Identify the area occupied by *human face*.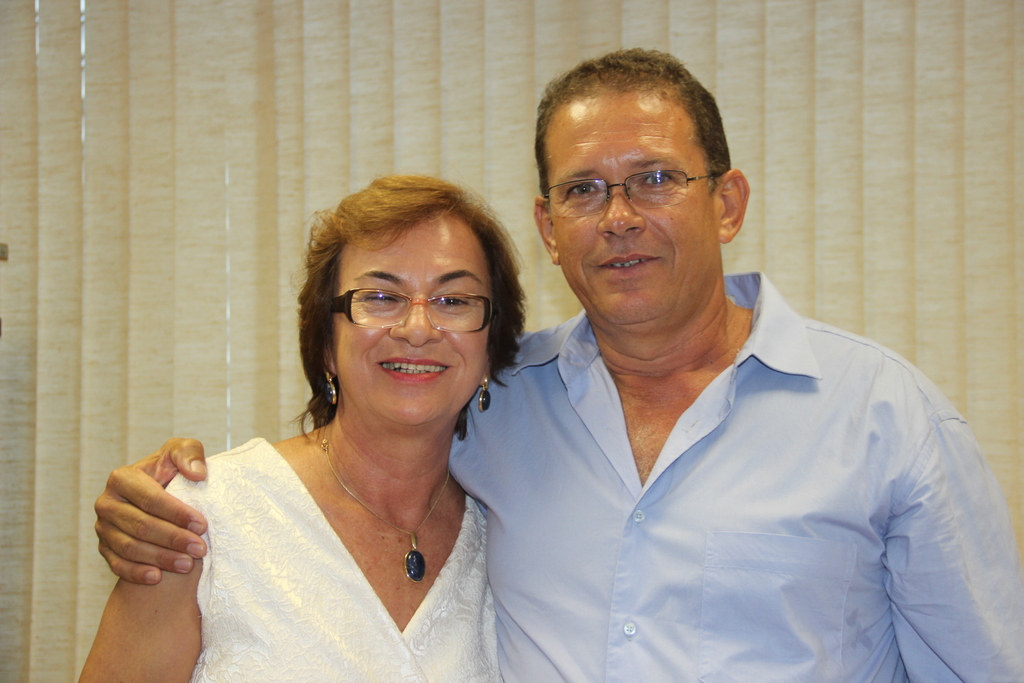
Area: <region>545, 90, 714, 324</region>.
